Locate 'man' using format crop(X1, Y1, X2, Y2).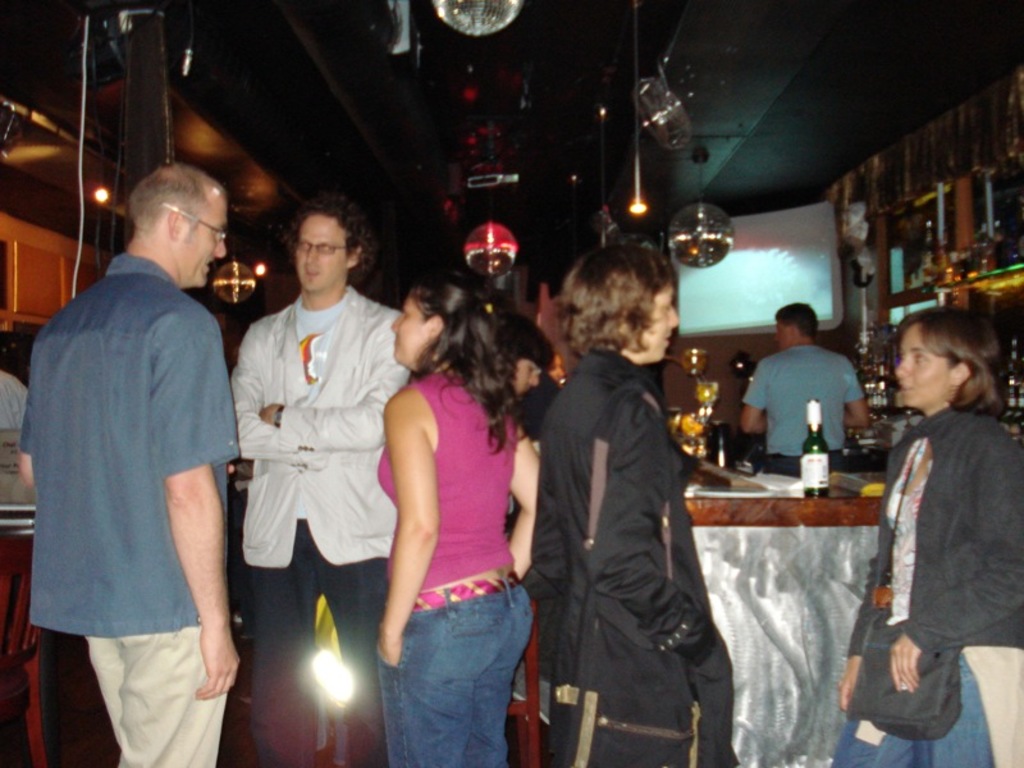
crop(727, 284, 868, 475).
